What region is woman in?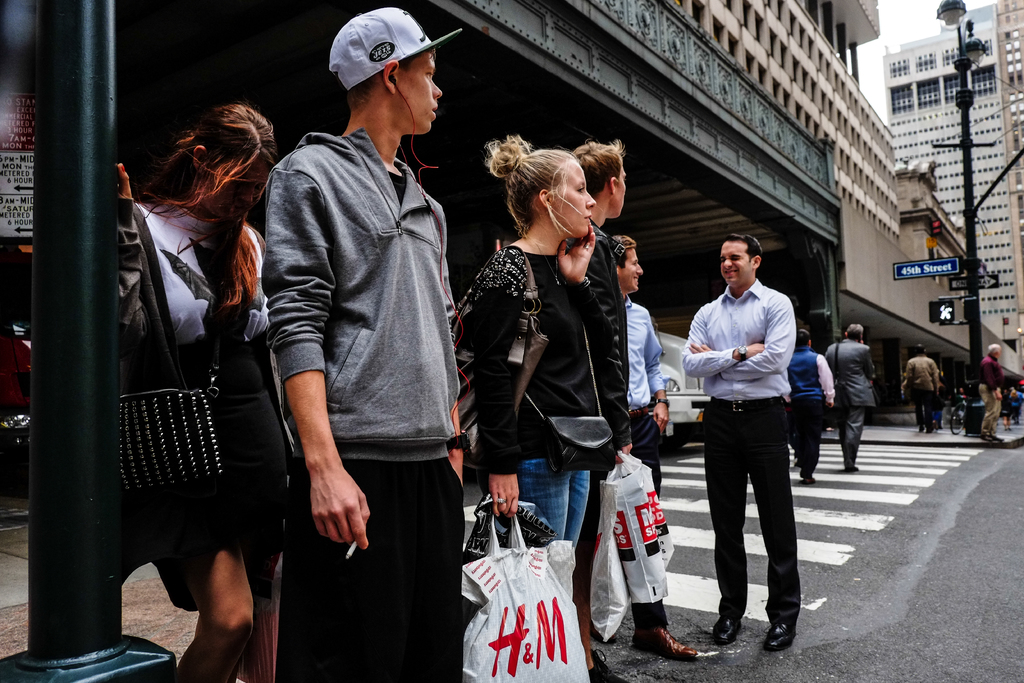
l=1001, t=381, r=1015, b=427.
